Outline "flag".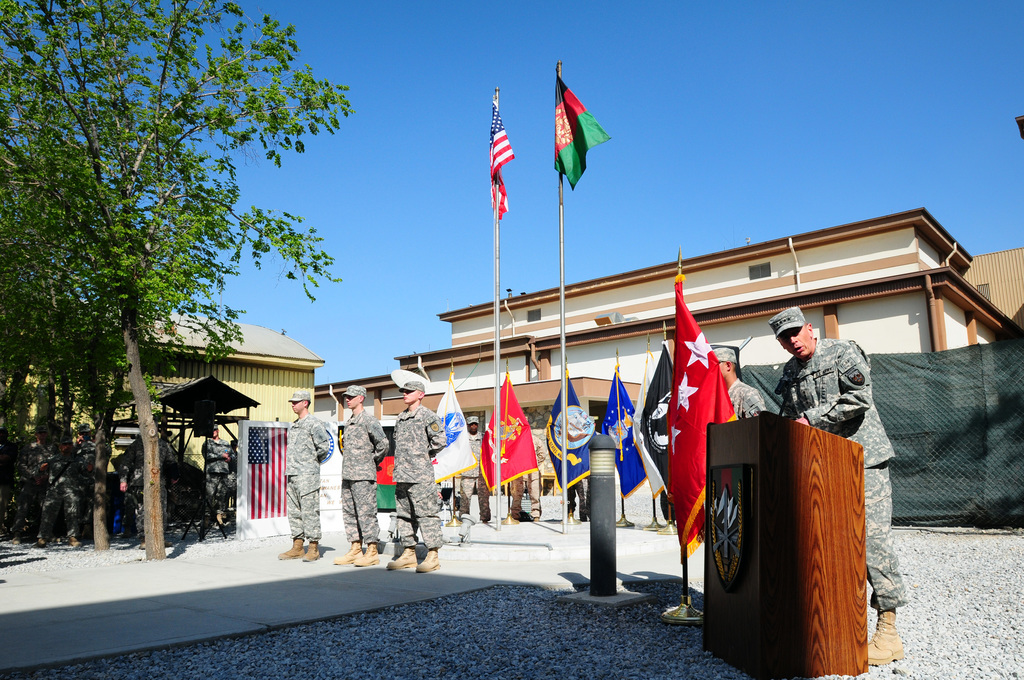
Outline: l=334, t=421, r=347, b=476.
